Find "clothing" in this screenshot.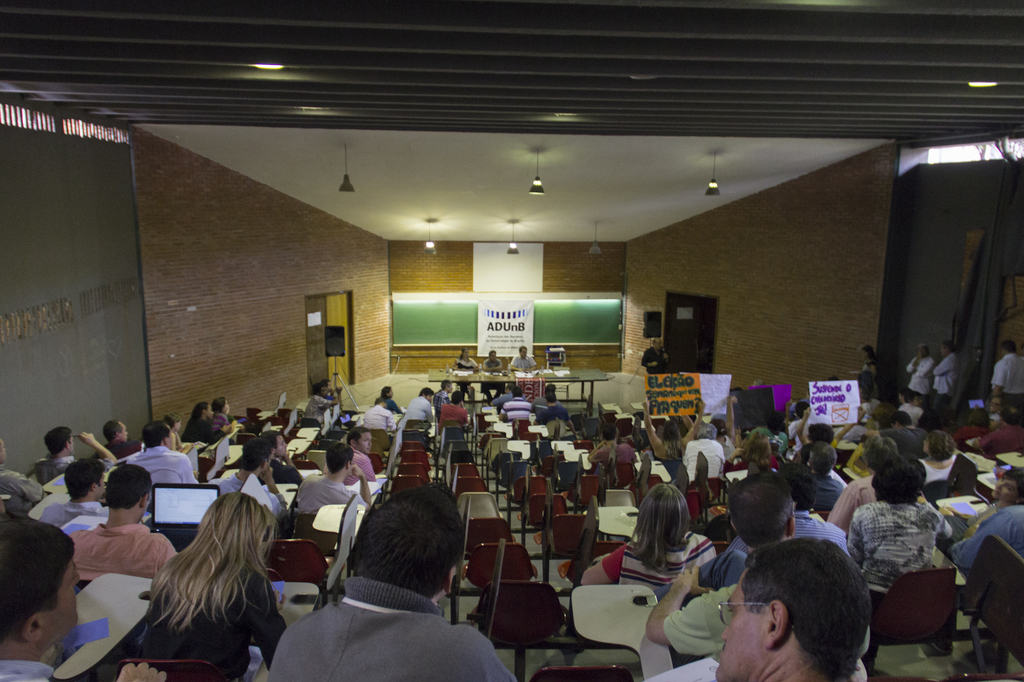
The bounding box for "clothing" is x1=95 y1=436 x2=143 y2=463.
